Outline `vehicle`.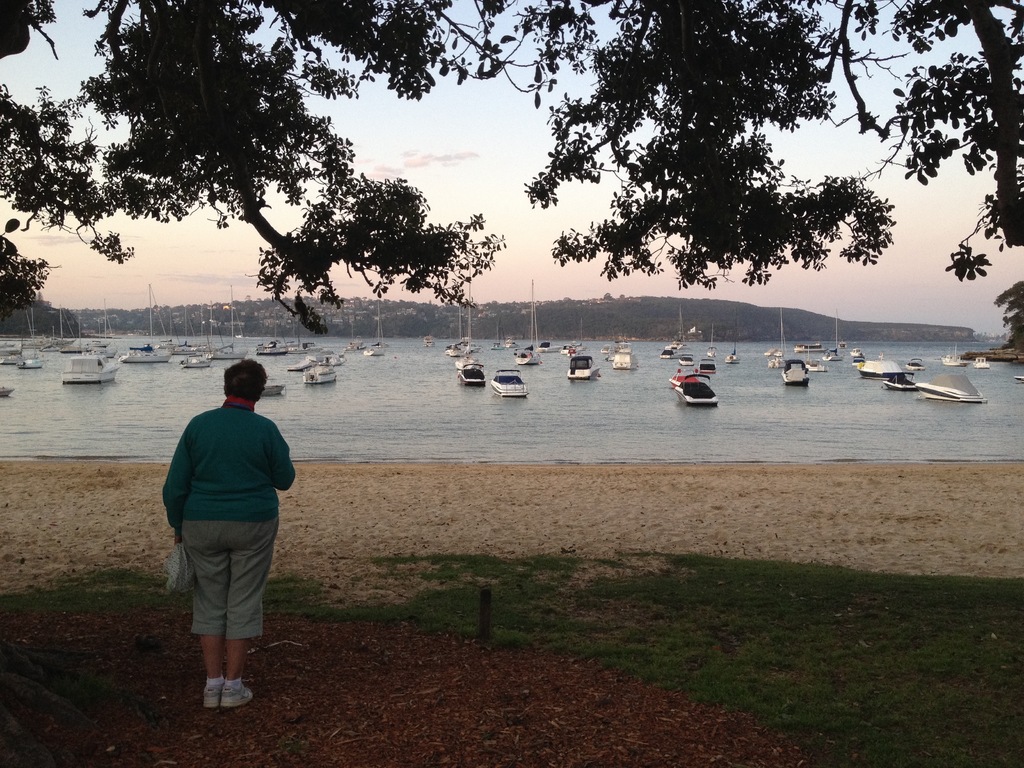
Outline: bbox(528, 281, 557, 350).
